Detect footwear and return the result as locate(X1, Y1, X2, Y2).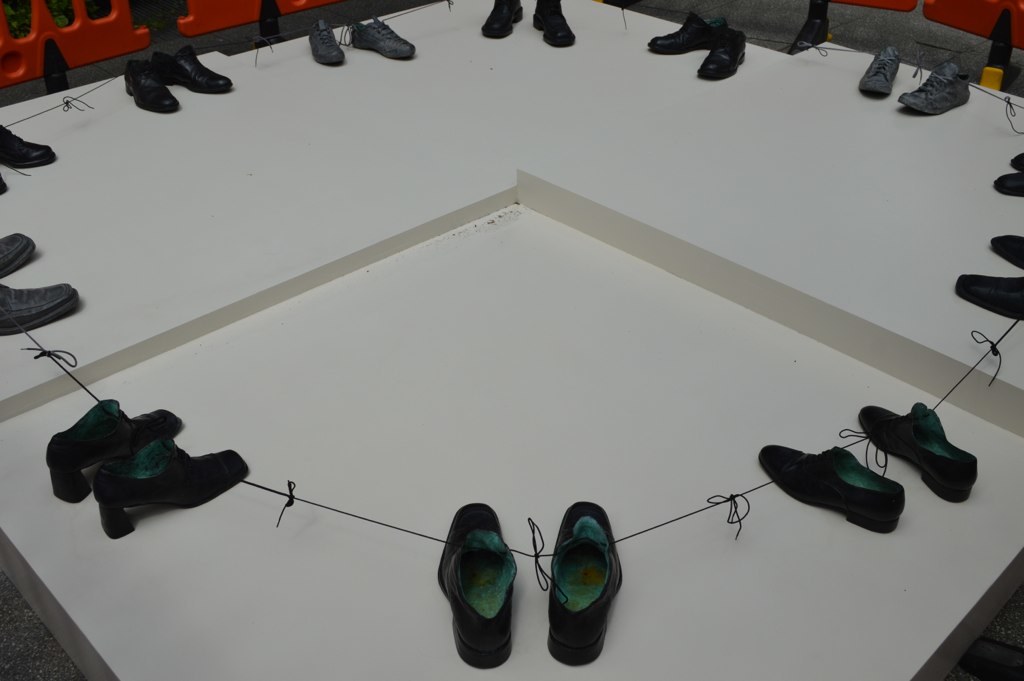
locate(862, 403, 987, 512).
